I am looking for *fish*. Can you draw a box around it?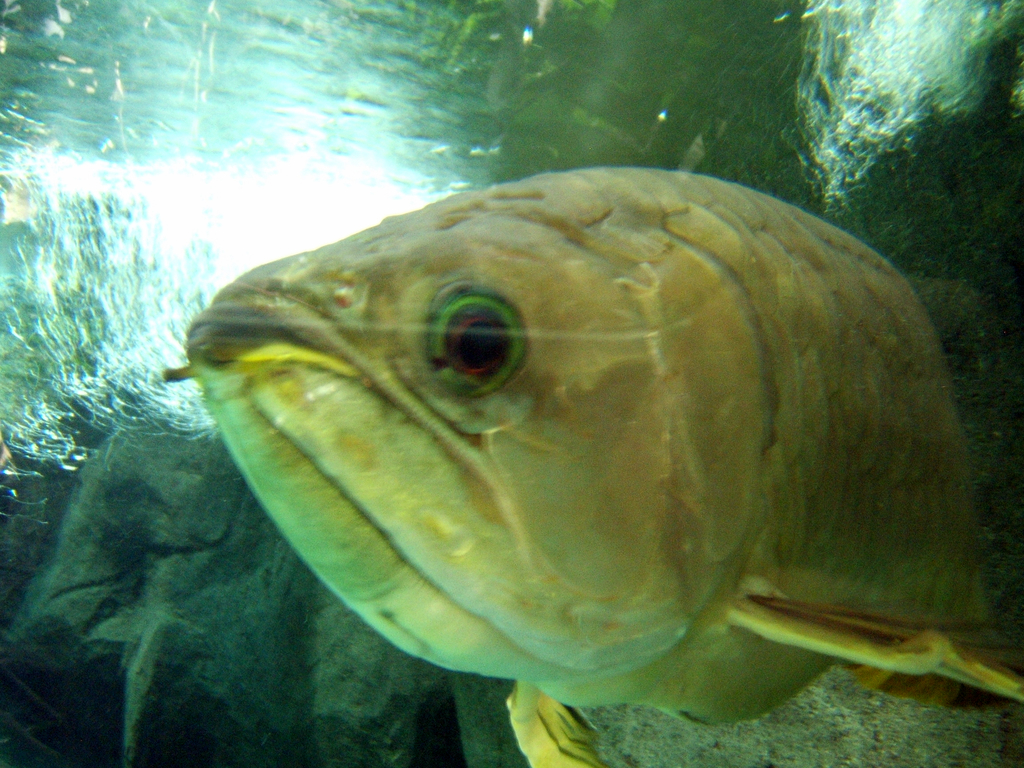
Sure, the bounding box is (156,168,1023,765).
